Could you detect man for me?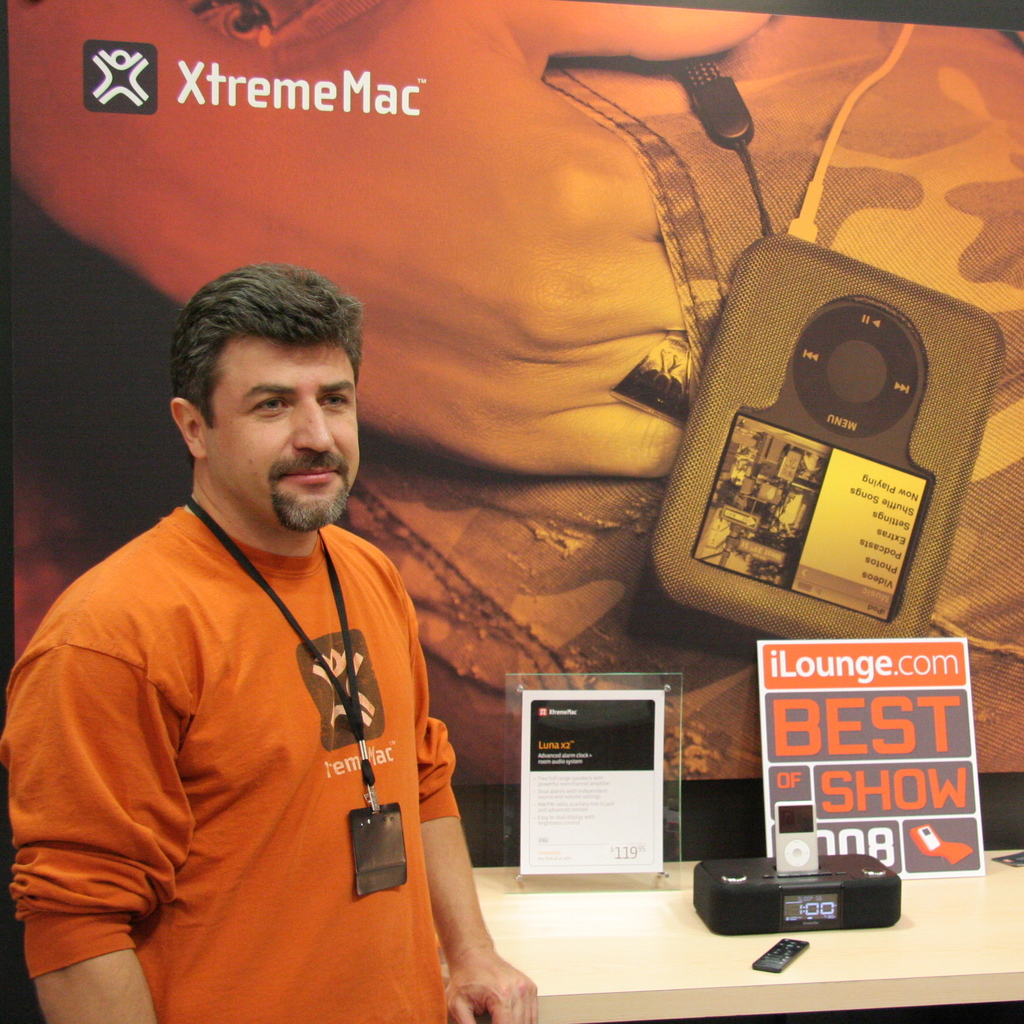
Detection result: detection(22, 255, 512, 1021).
